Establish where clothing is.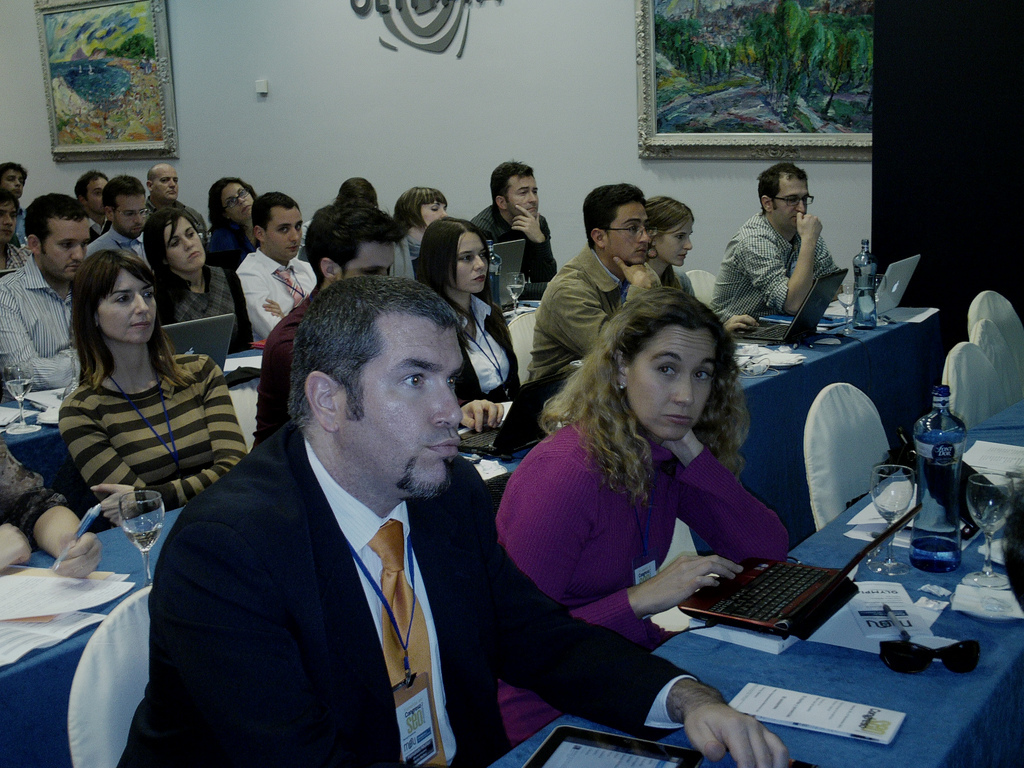
Established at 496,407,787,749.
